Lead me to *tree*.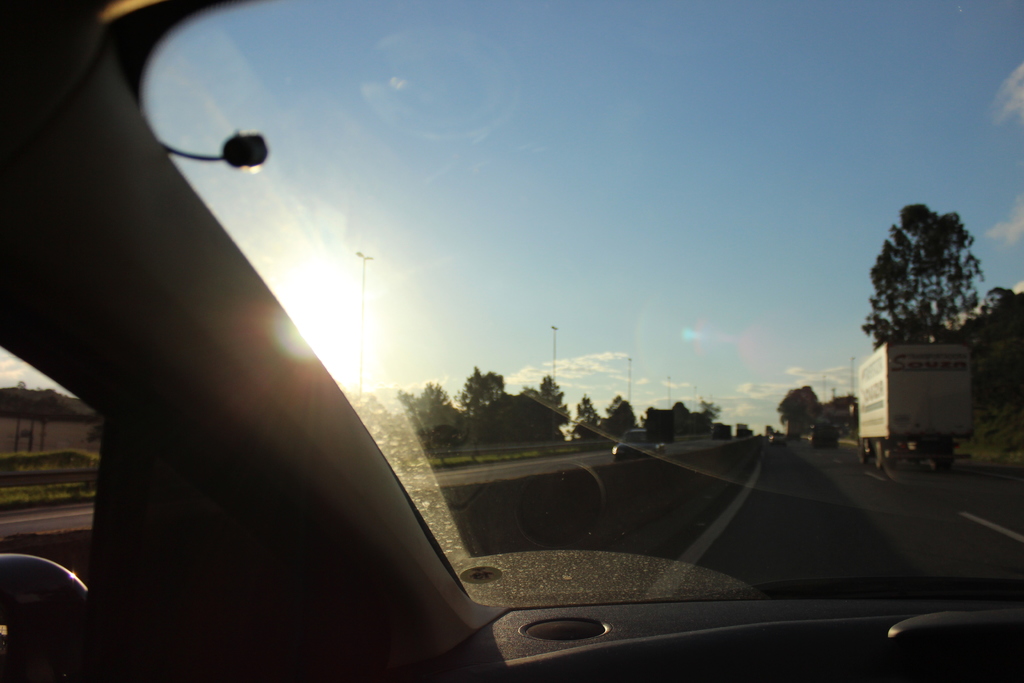
Lead to (x1=864, y1=179, x2=995, y2=359).
